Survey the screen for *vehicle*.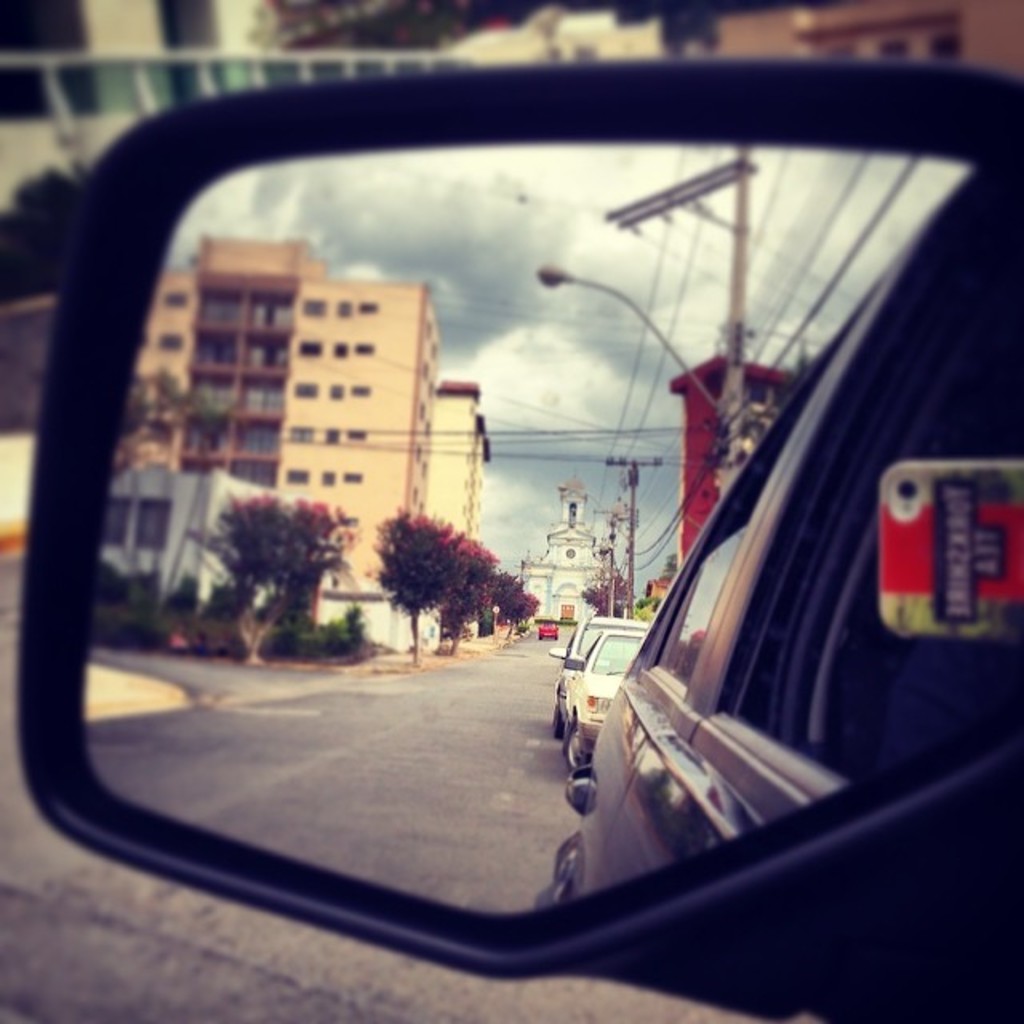
Survey found: {"left": 536, "top": 610, "right": 557, "bottom": 638}.
